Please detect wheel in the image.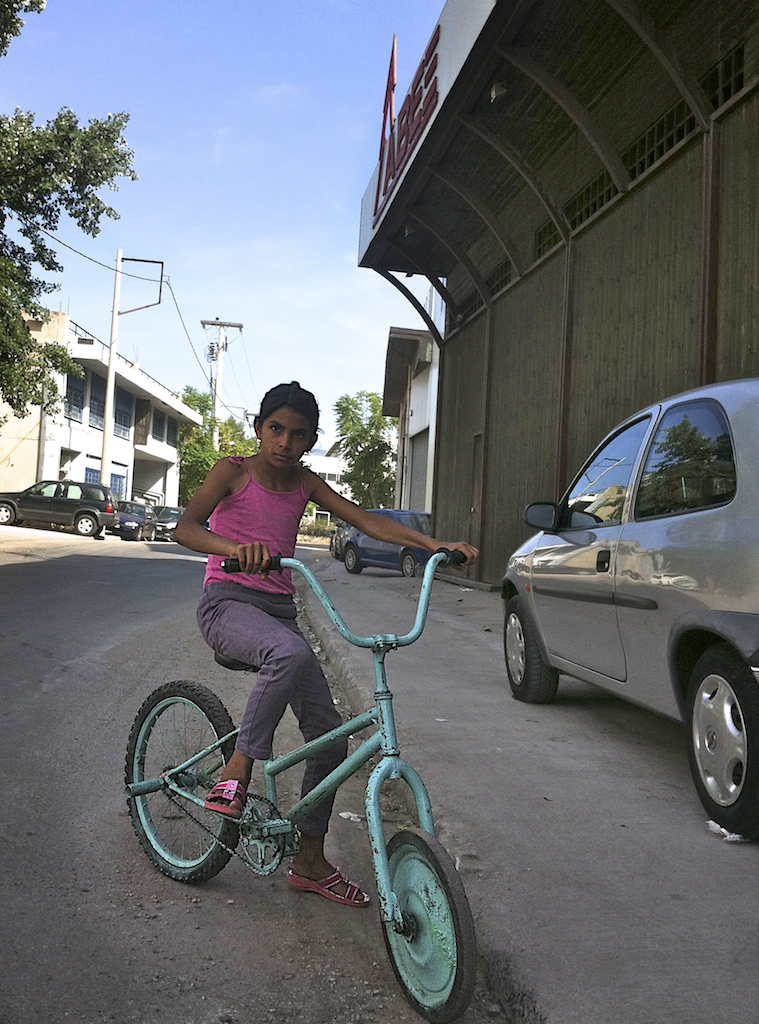
[left=148, top=527, right=155, bottom=543].
